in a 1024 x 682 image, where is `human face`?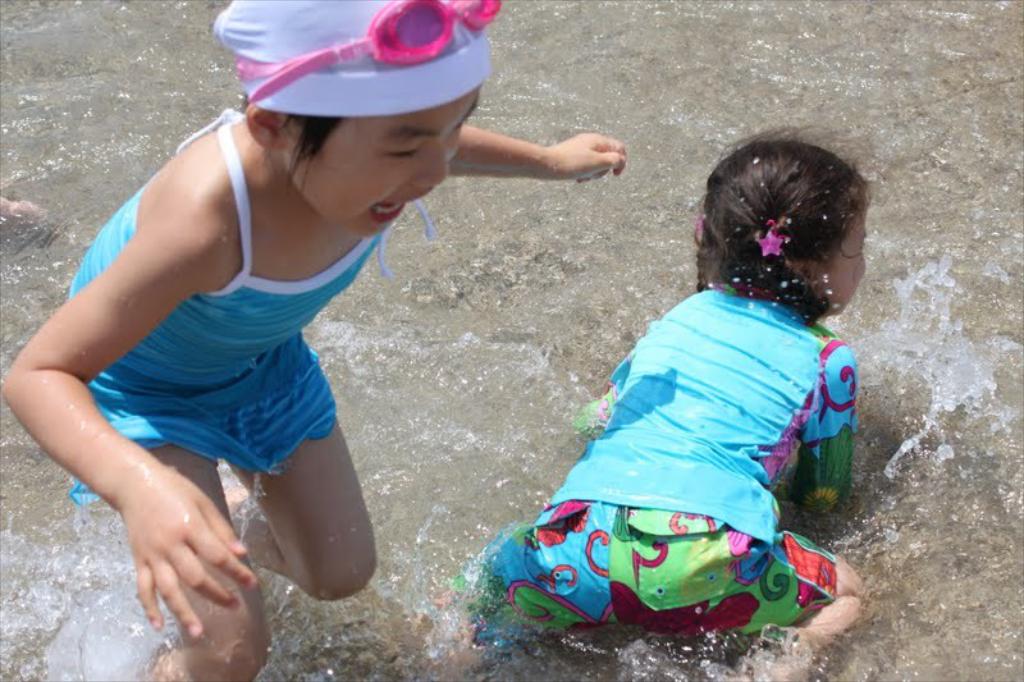
Rect(283, 88, 481, 239).
